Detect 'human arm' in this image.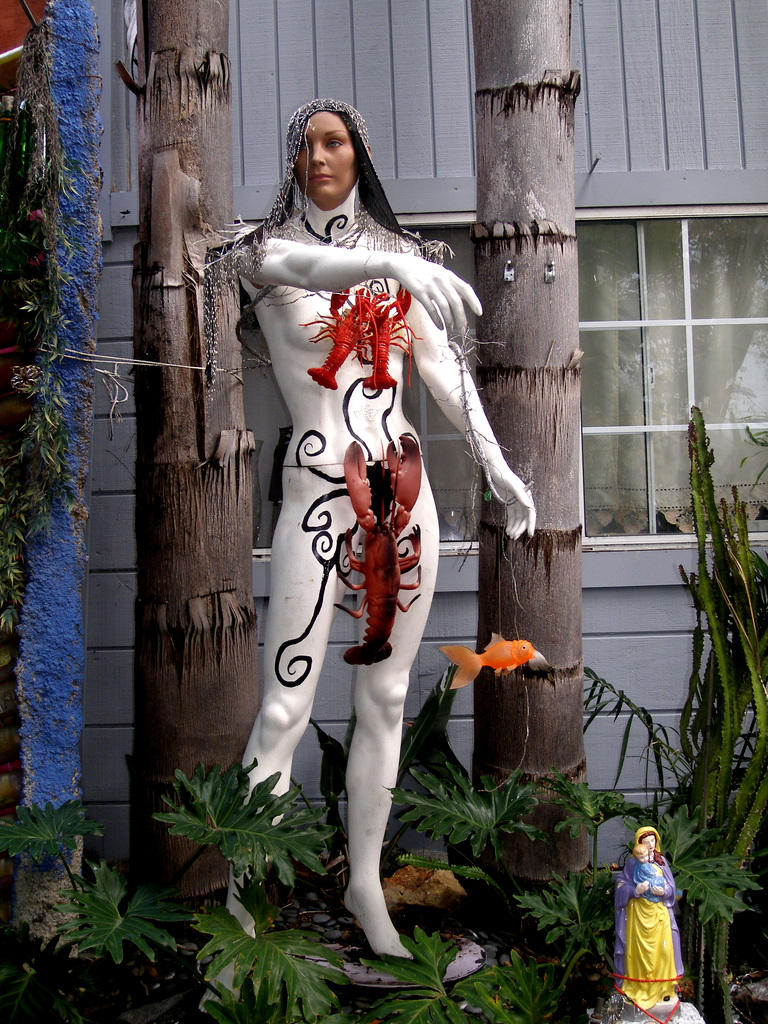
Detection: <box>224,226,486,344</box>.
